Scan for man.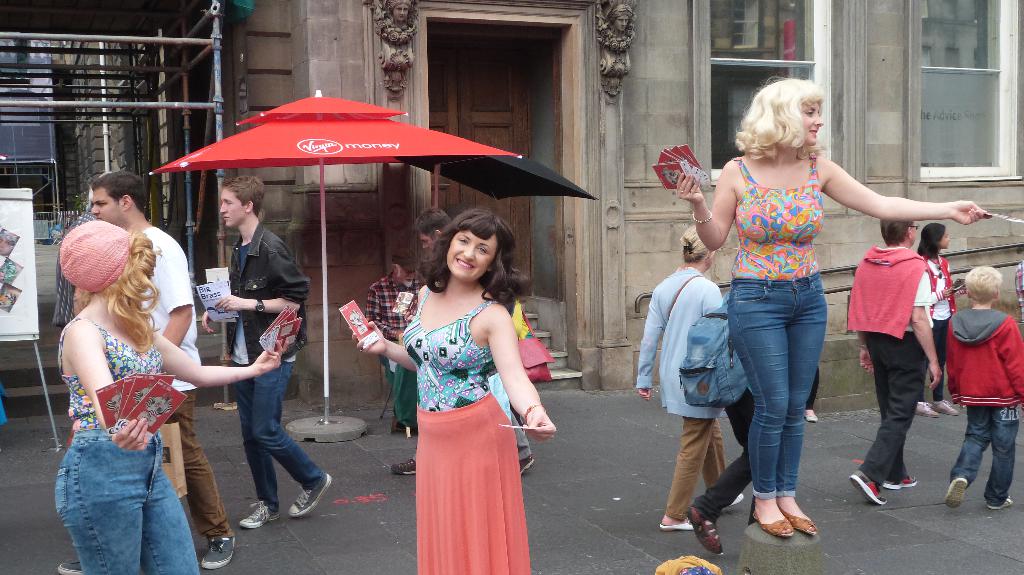
Scan result: l=851, t=218, r=942, b=504.
